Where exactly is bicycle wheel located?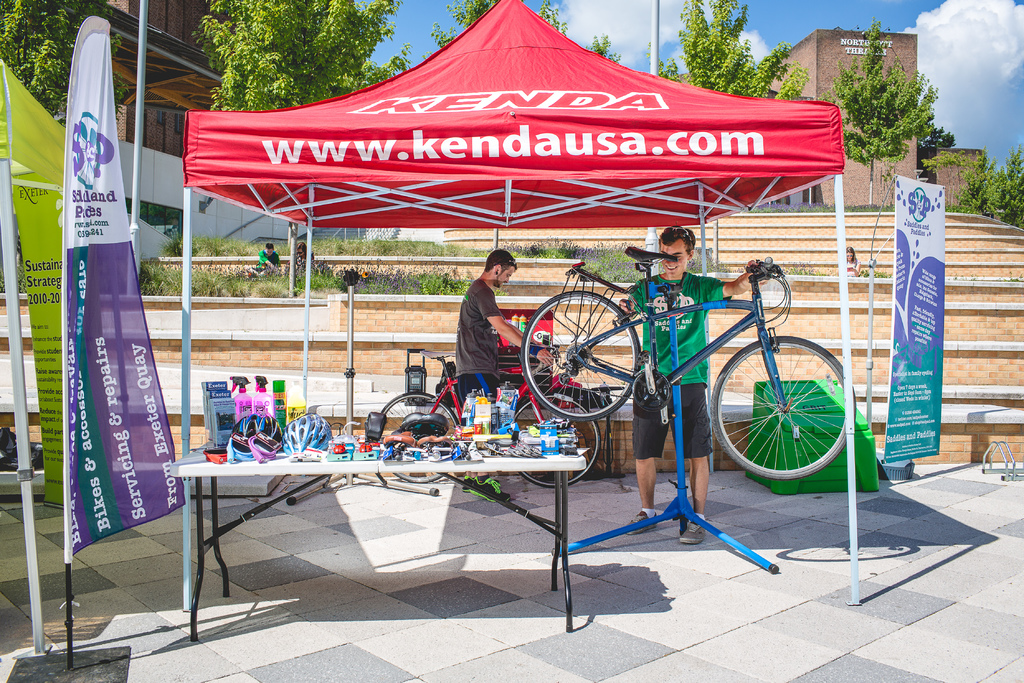
Its bounding box is [510, 393, 604, 484].
